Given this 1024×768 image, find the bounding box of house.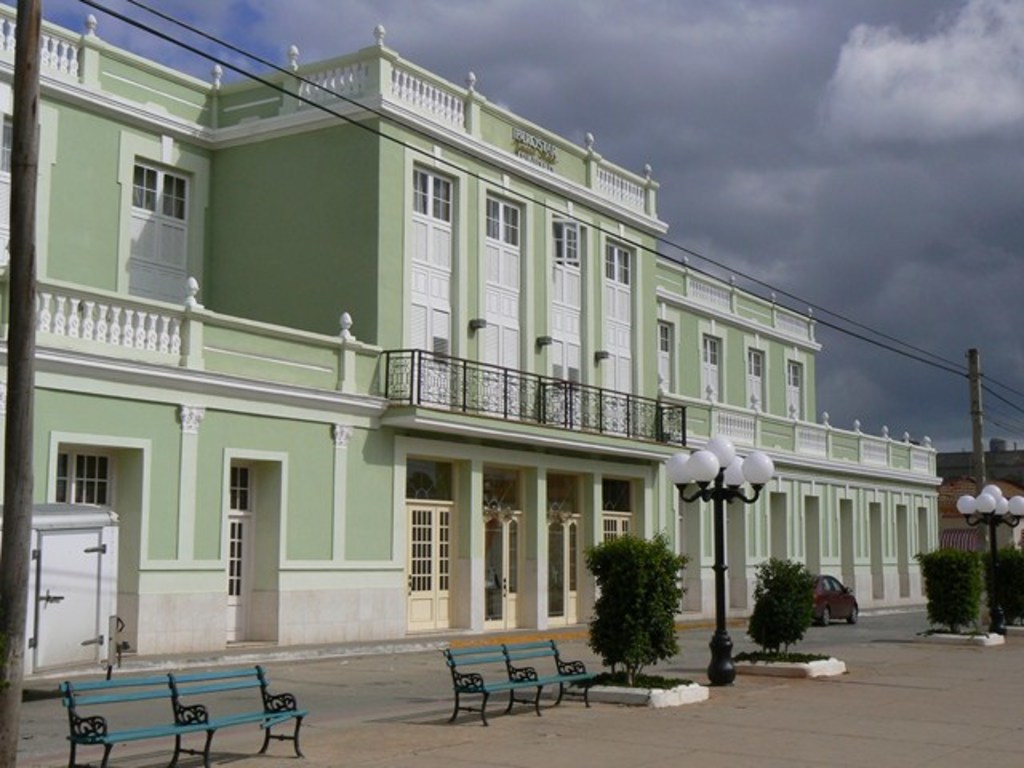
<bbox>942, 448, 1022, 627</bbox>.
